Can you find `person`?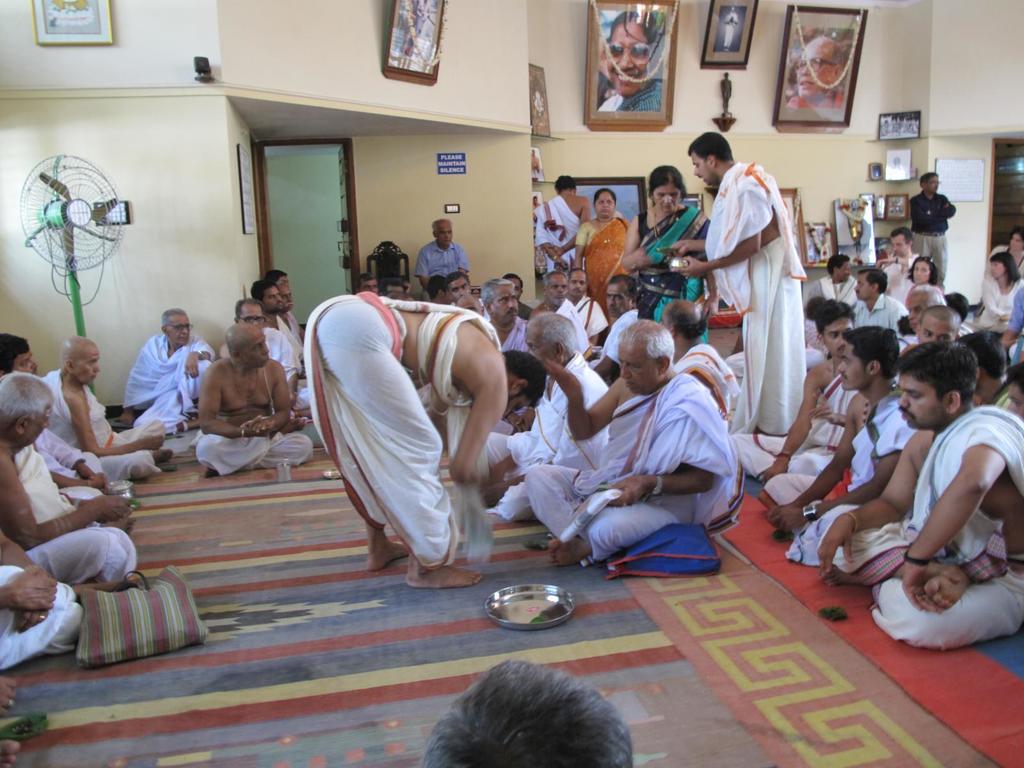
Yes, bounding box: x1=37 y1=335 x2=180 y2=480.
